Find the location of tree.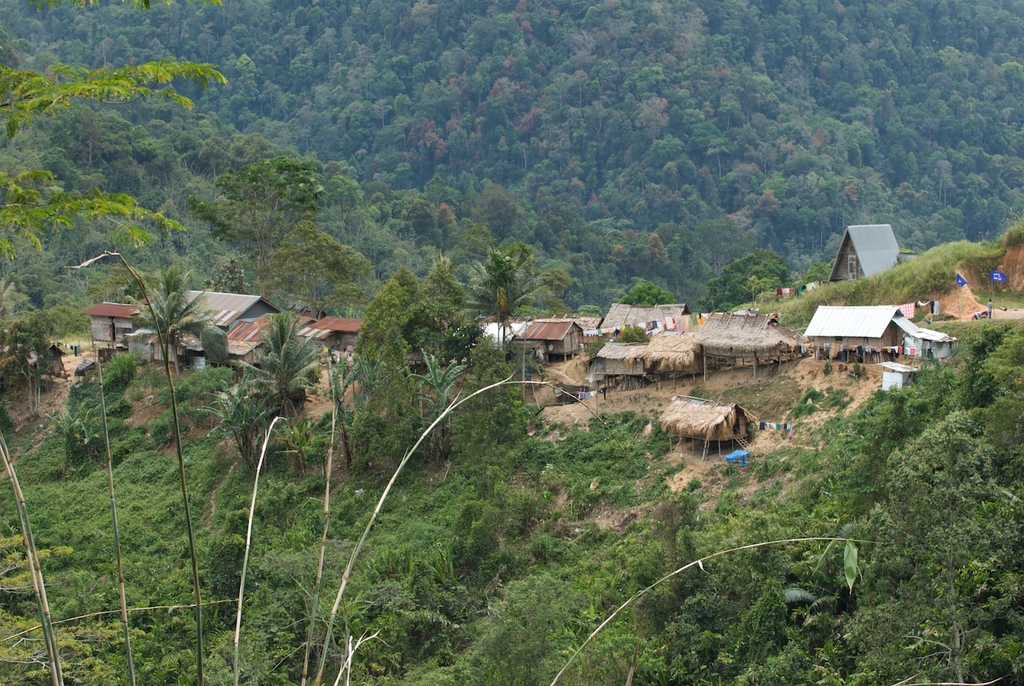
Location: crop(459, 238, 567, 351).
